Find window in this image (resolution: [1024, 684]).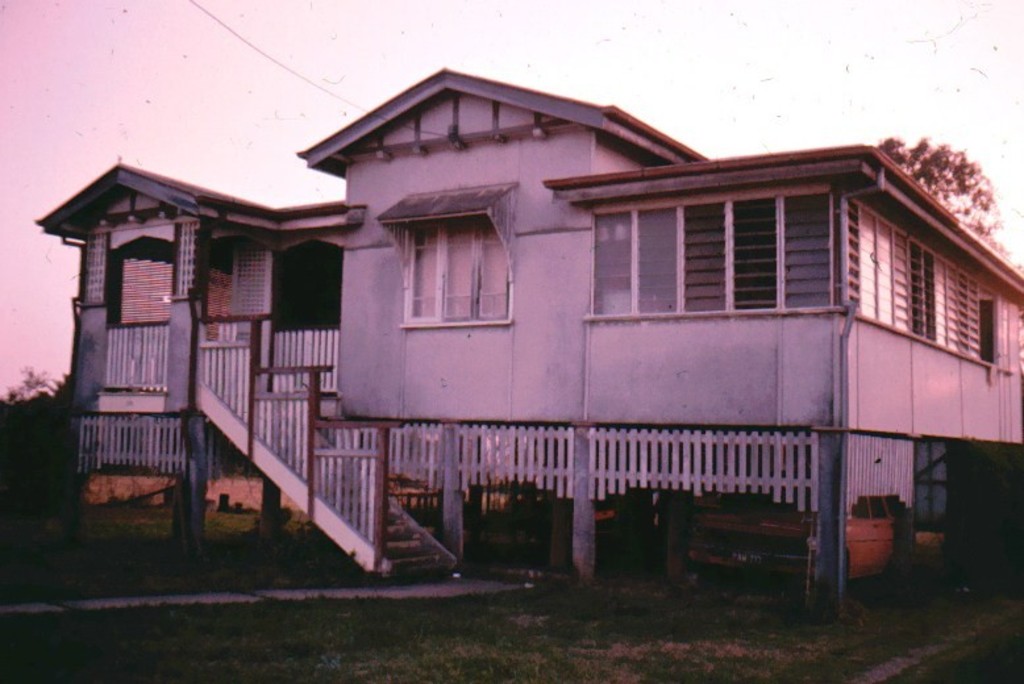
select_region(405, 212, 507, 326).
